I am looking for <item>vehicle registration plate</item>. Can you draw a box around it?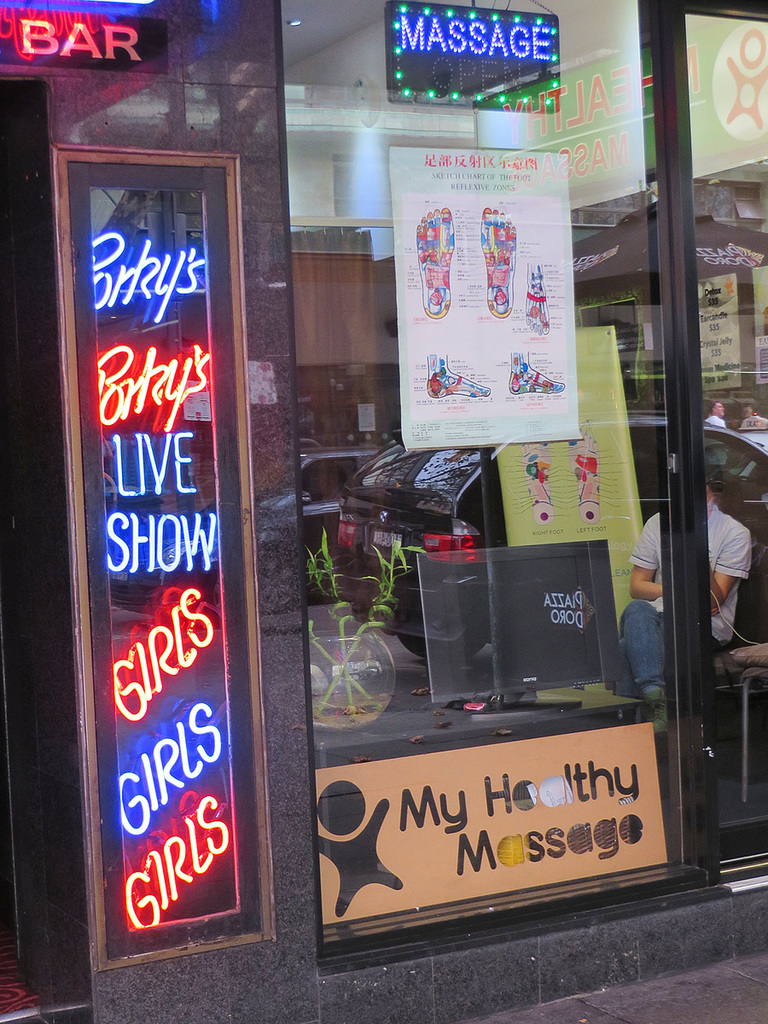
Sure, the bounding box is (left=372, top=527, right=404, bottom=550).
